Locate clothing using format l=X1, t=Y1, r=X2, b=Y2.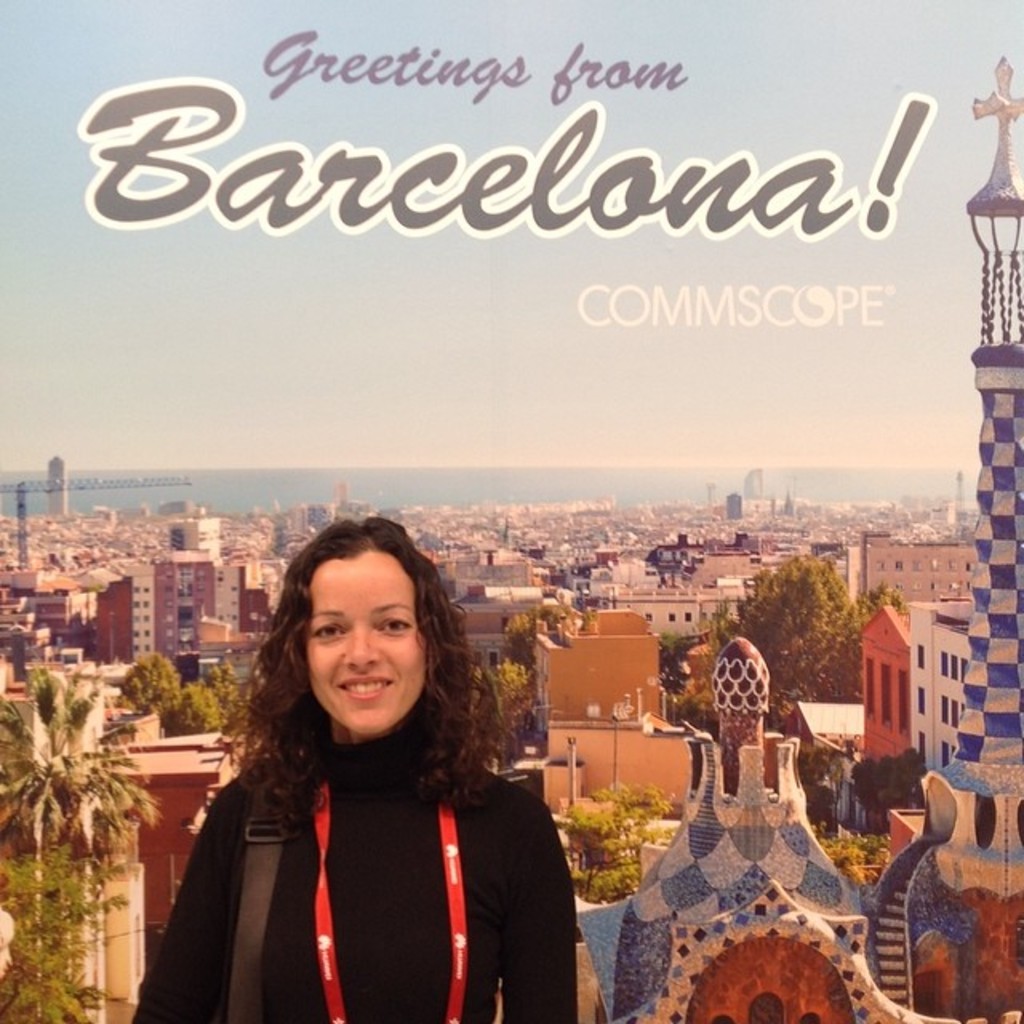
l=130, t=664, r=586, b=1023.
